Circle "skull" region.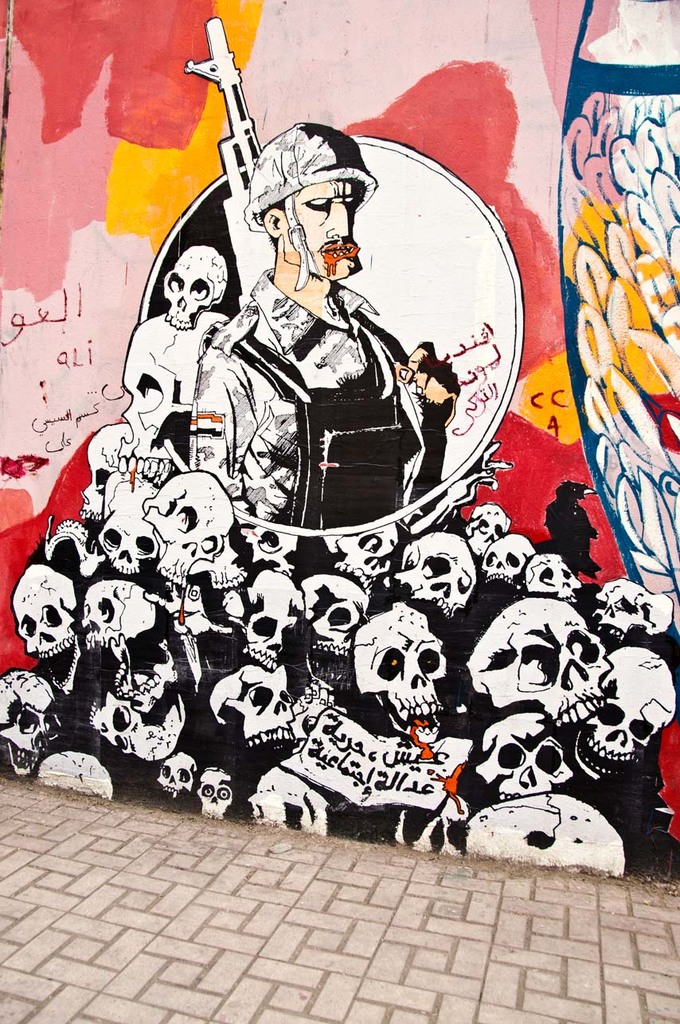
Region: 305/572/366/653.
